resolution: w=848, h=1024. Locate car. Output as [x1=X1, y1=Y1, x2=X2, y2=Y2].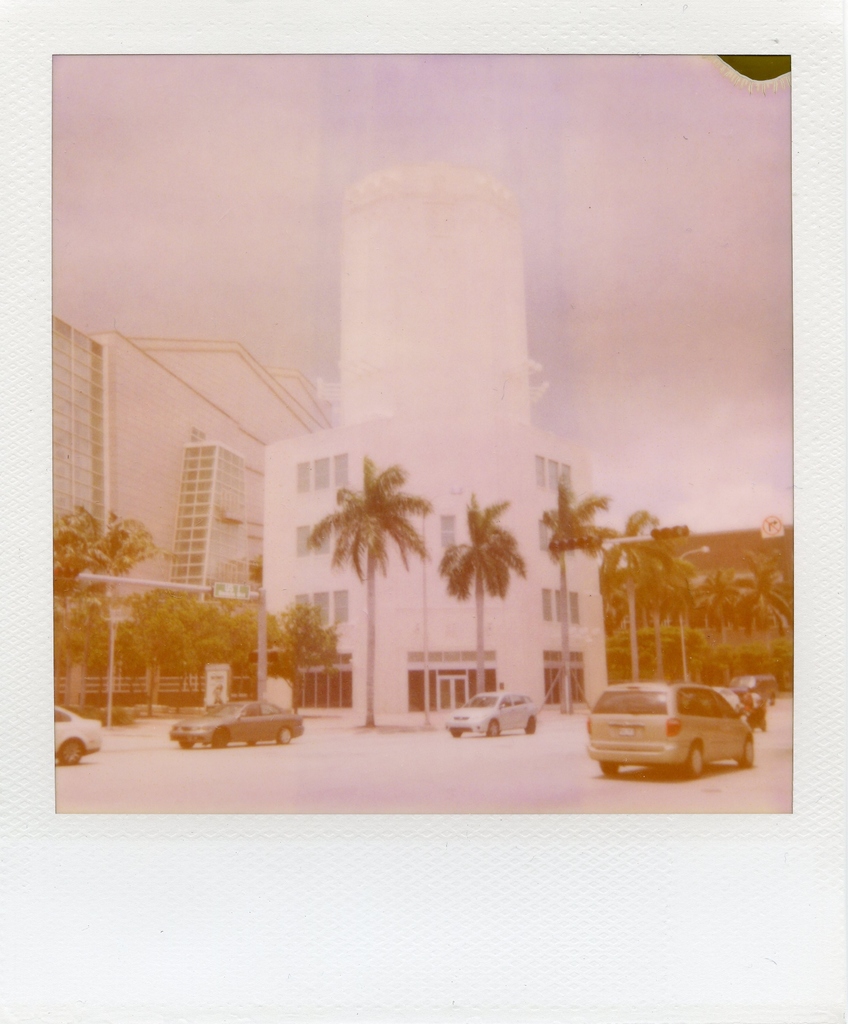
[x1=172, y1=698, x2=301, y2=749].
